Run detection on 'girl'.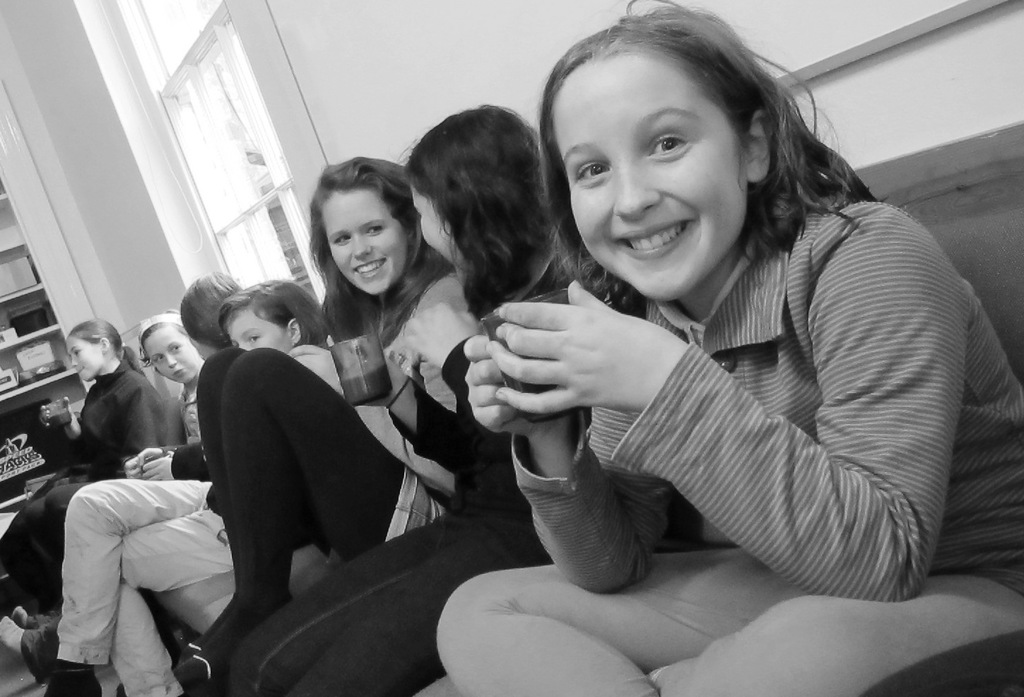
Result: BBox(231, 103, 620, 696).
